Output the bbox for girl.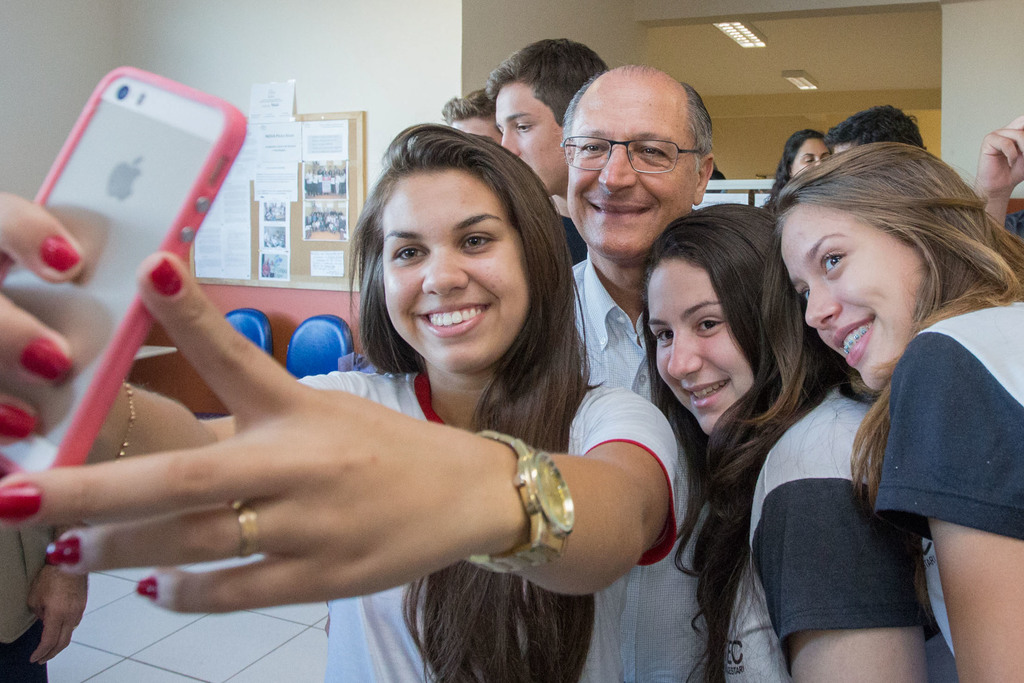
<bbox>770, 126, 831, 206</bbox>.
